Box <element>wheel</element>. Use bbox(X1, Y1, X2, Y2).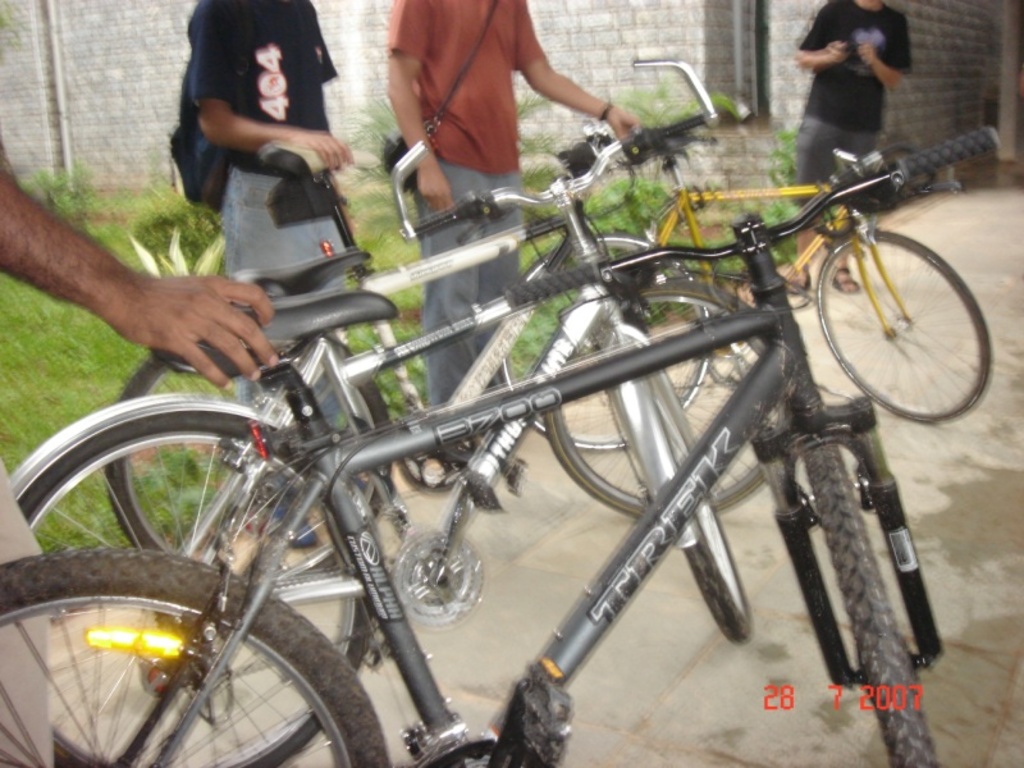
bbox(492, 227, 717, 454).
